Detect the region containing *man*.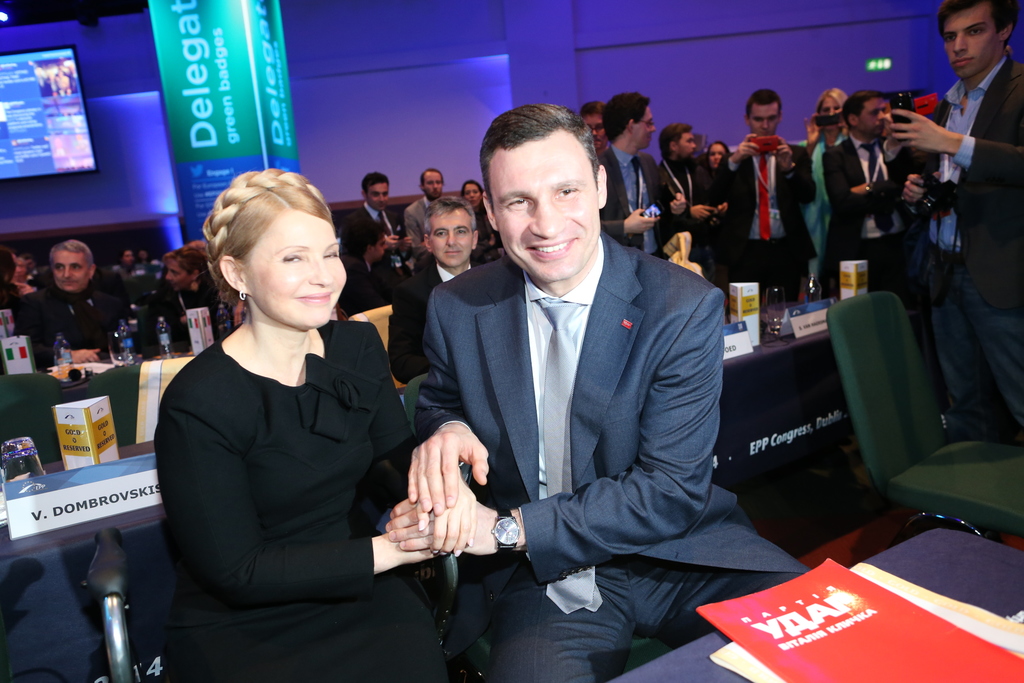
region(388, 193, 481, 386).
